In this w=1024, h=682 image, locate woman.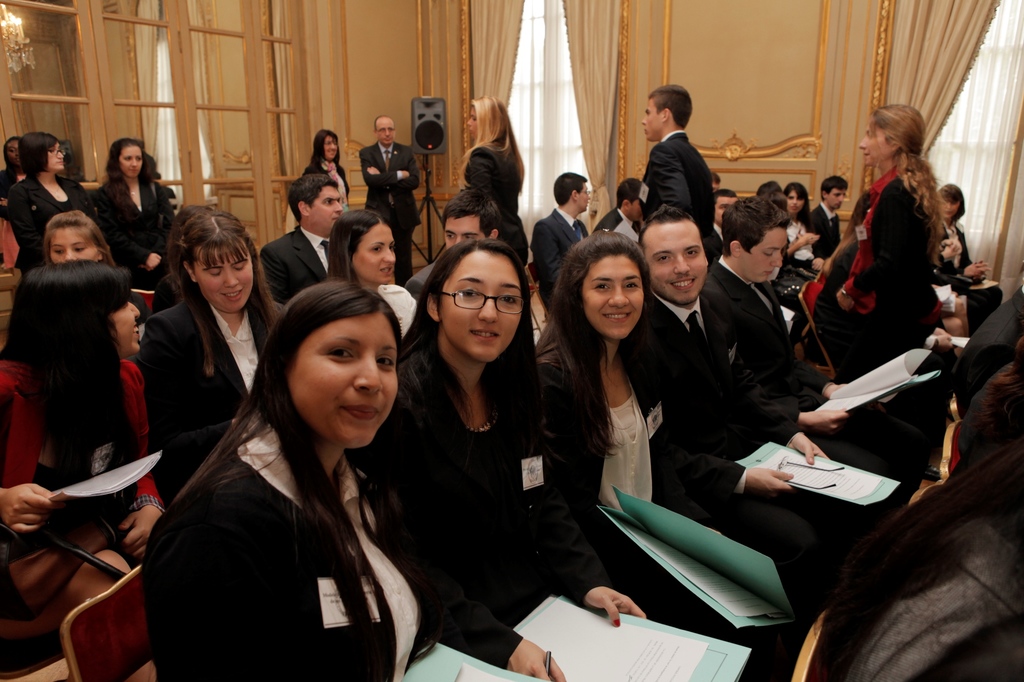
Bounding box: x1=141, y1=204, x2=295, y2=510.
